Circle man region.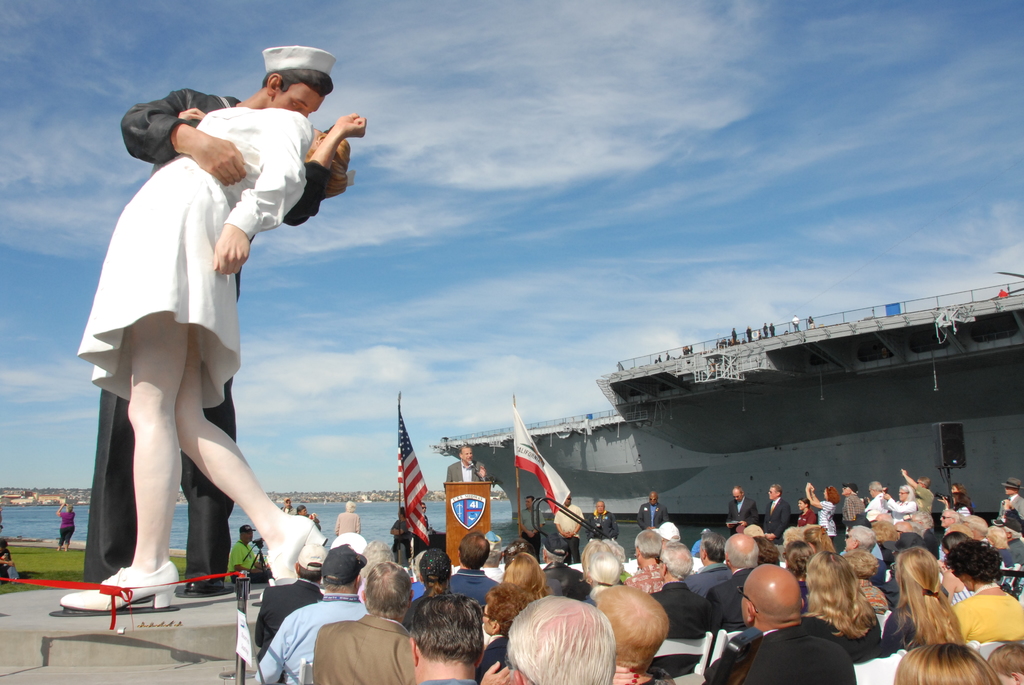
Region: 656, 542, 700, 642.
